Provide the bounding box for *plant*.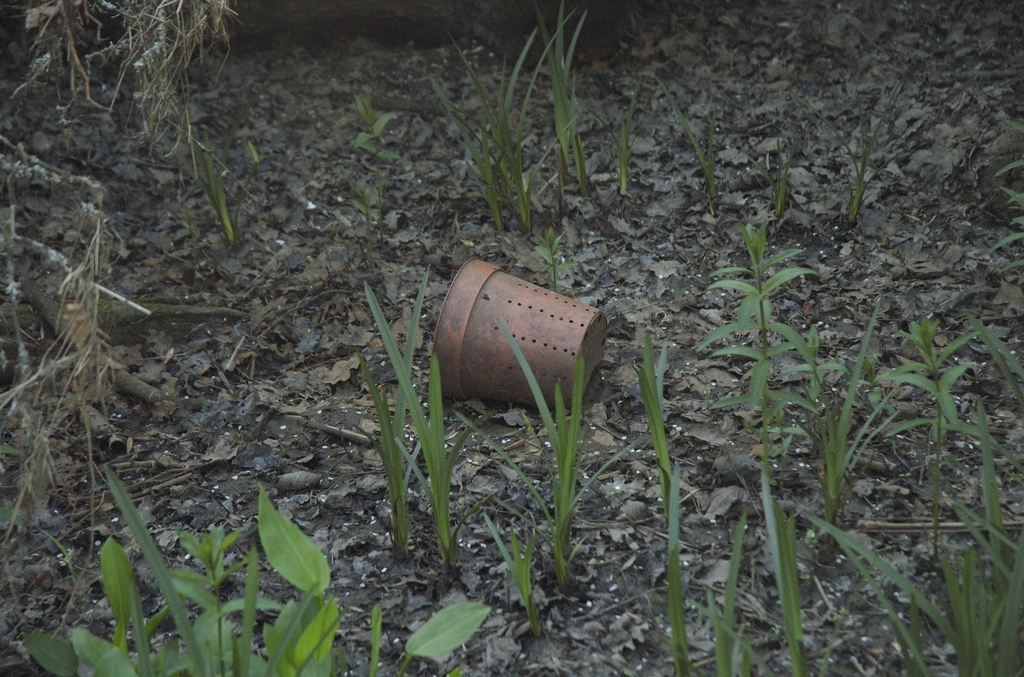
[482, 510, 546, 638].
